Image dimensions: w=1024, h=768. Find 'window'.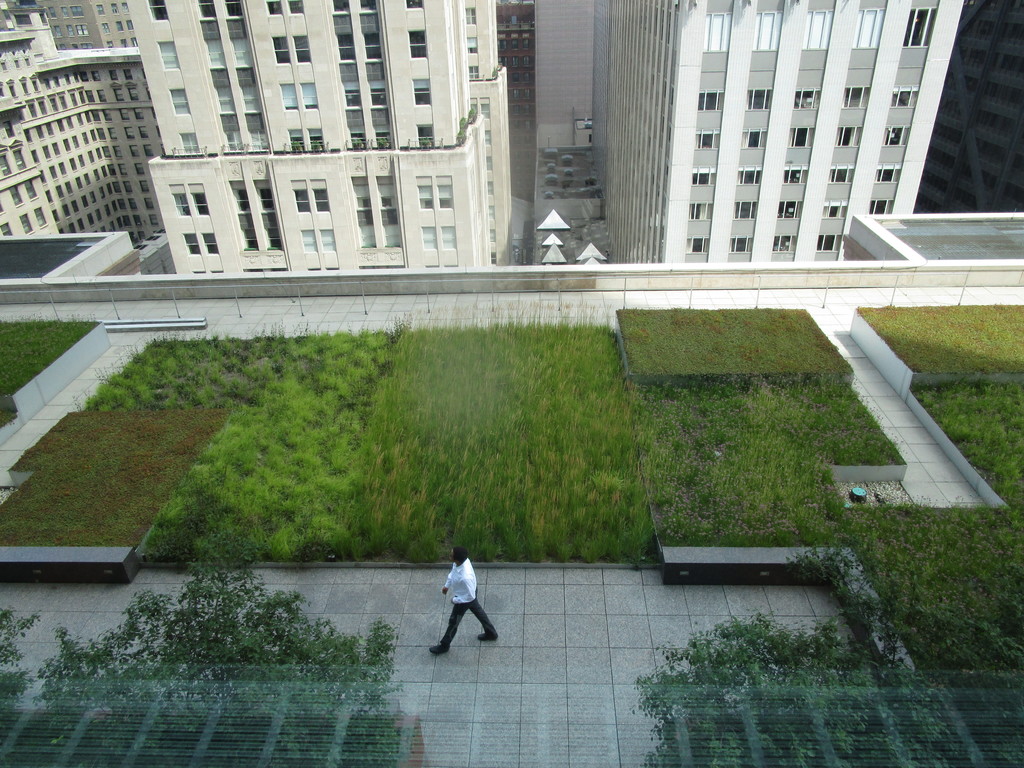
[x1=738, y1=167, x2=761, y2=184].
